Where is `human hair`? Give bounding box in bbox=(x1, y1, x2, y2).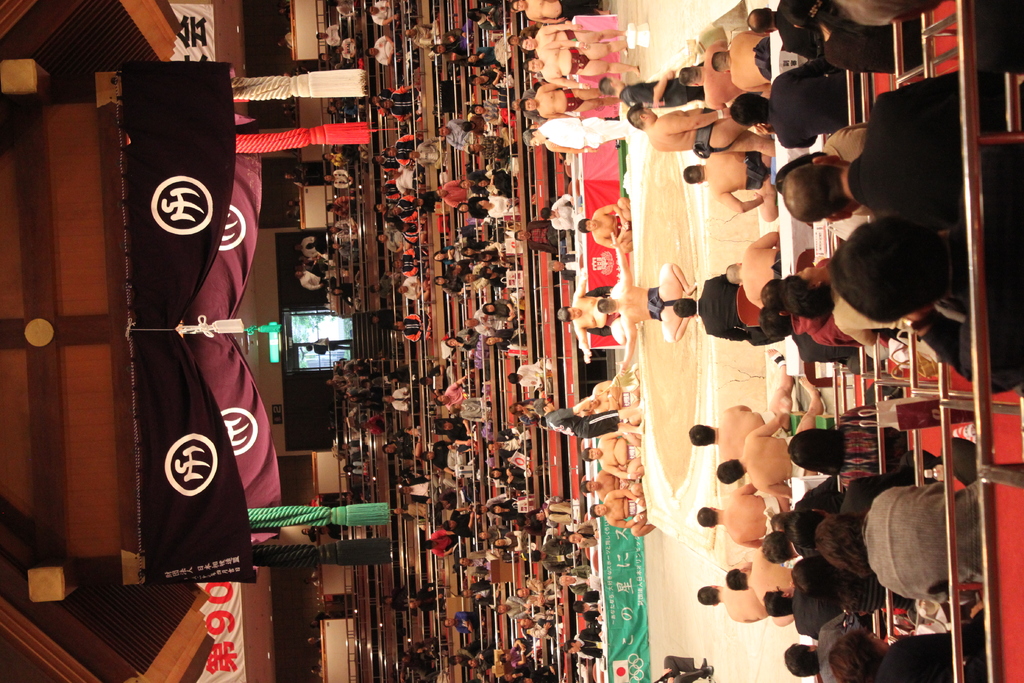
bbox=(672, 299, 697, 318).
